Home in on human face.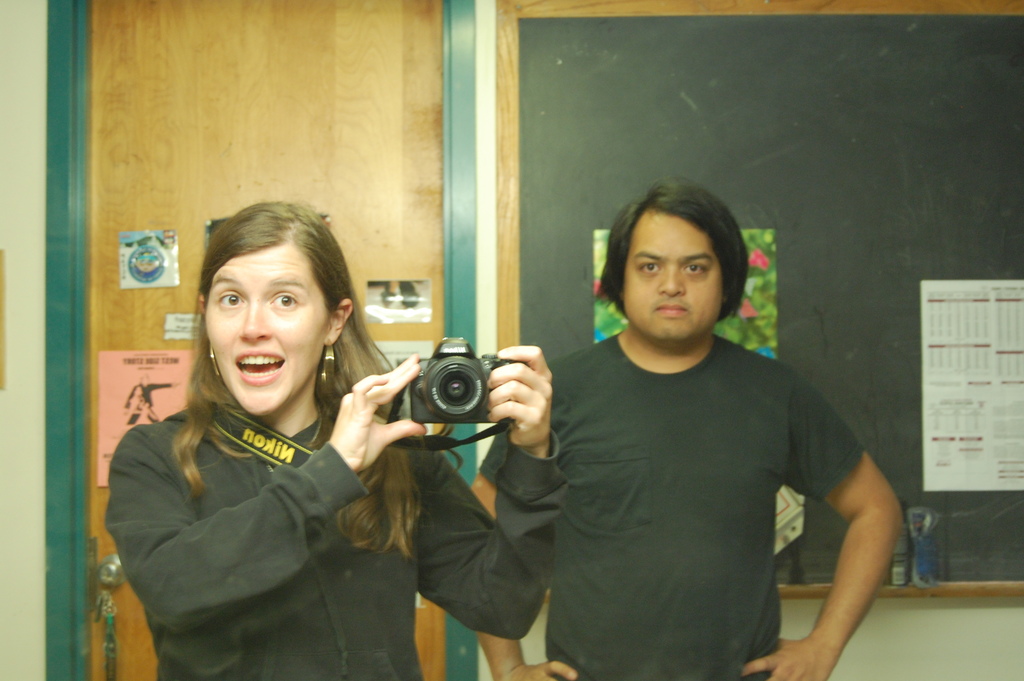
Homed in at box=[623, 218, 730, 346].
